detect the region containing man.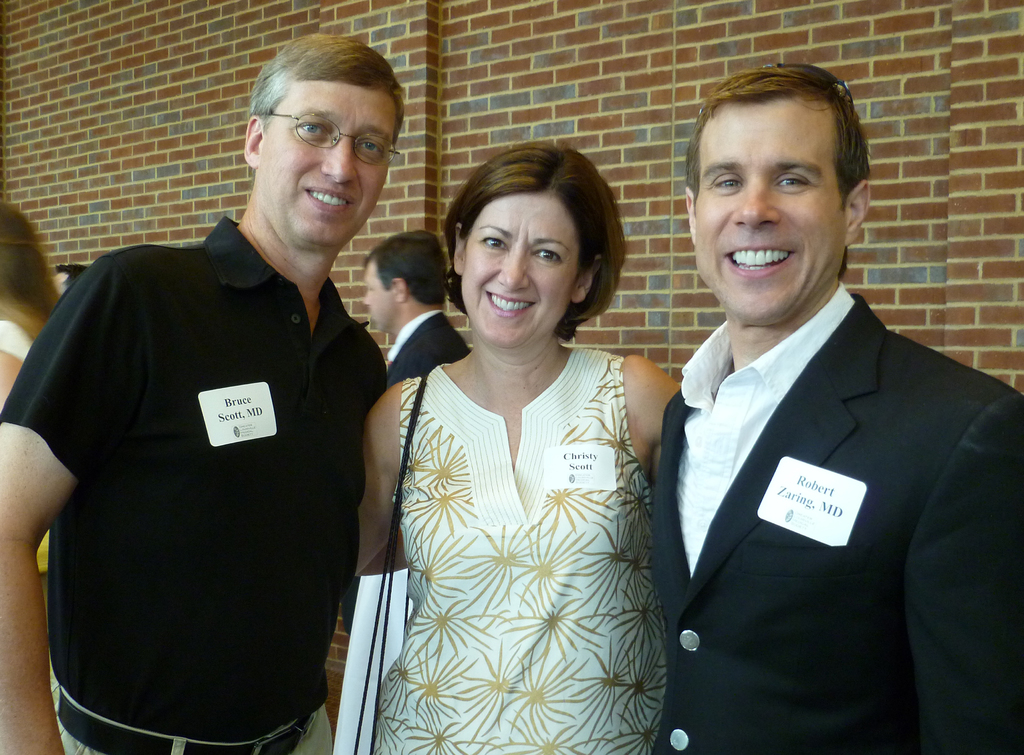
x1=625 y1=49 x2=1012 y2=747.
